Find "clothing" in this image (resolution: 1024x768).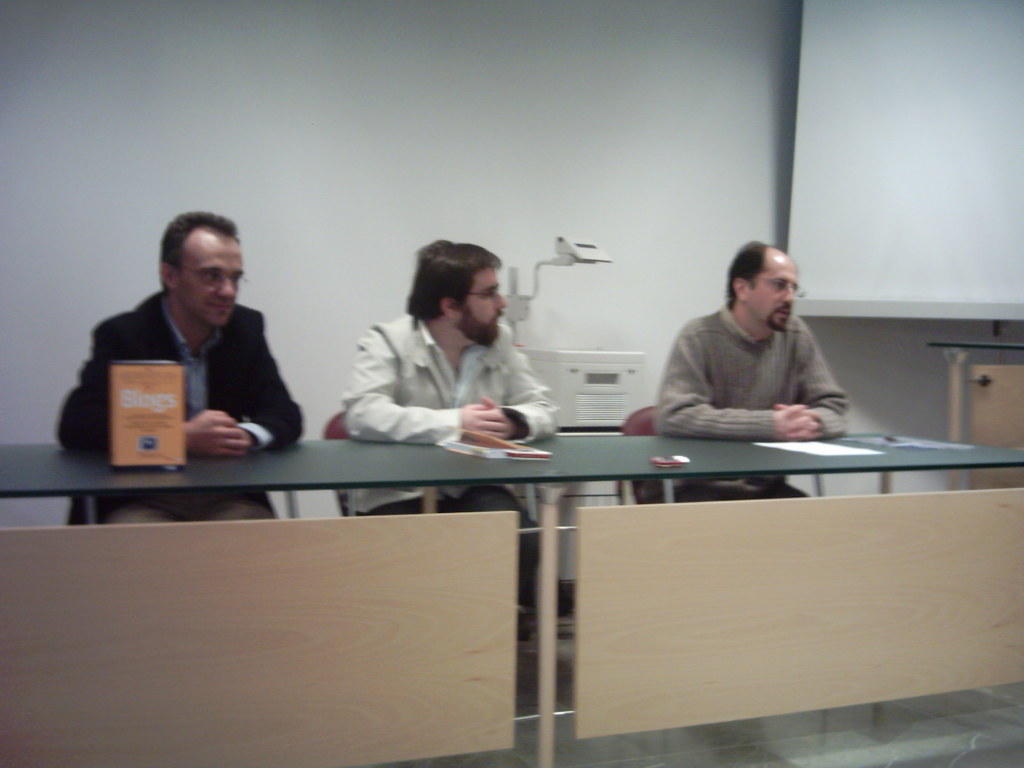
(51,289,303,520).
